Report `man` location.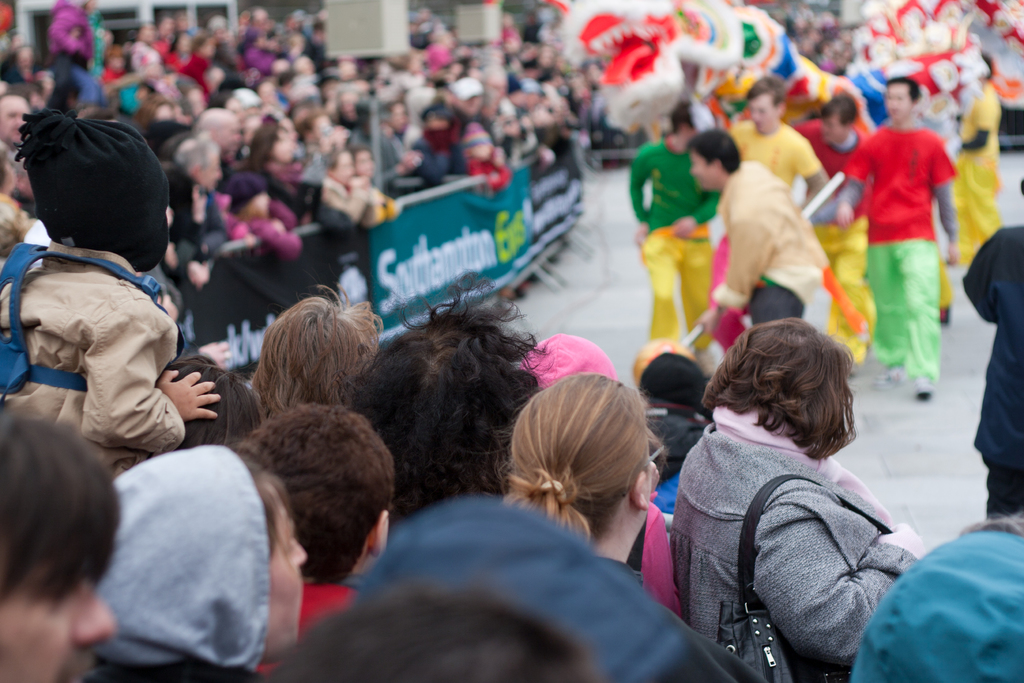
Report: region(799, 98, 866, 355).
